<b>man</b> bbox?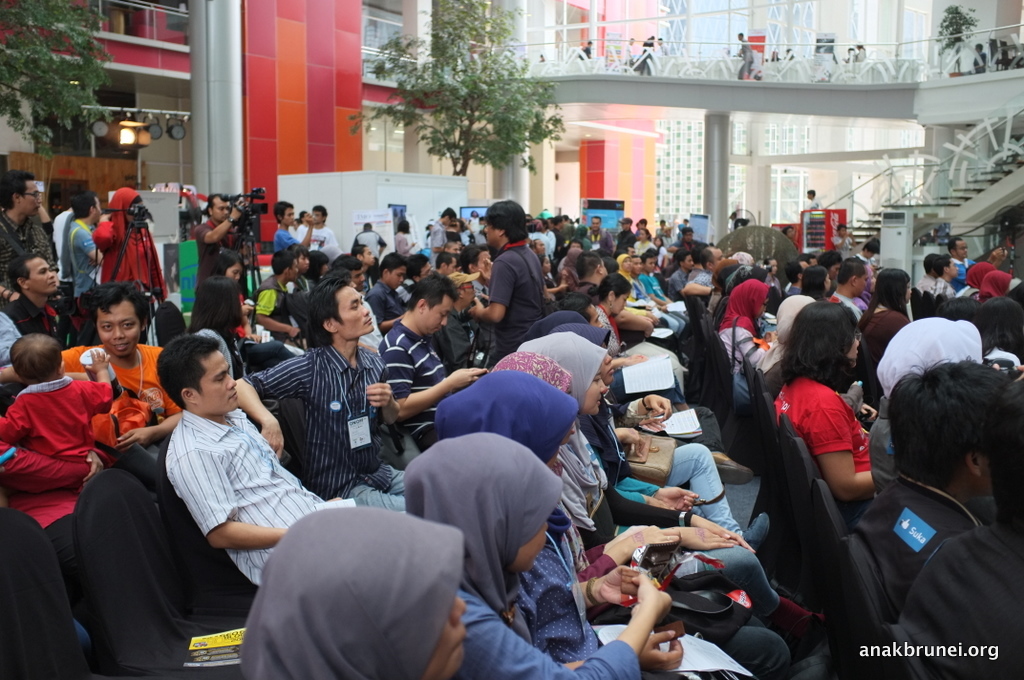
[65, 189, 111, 353]
